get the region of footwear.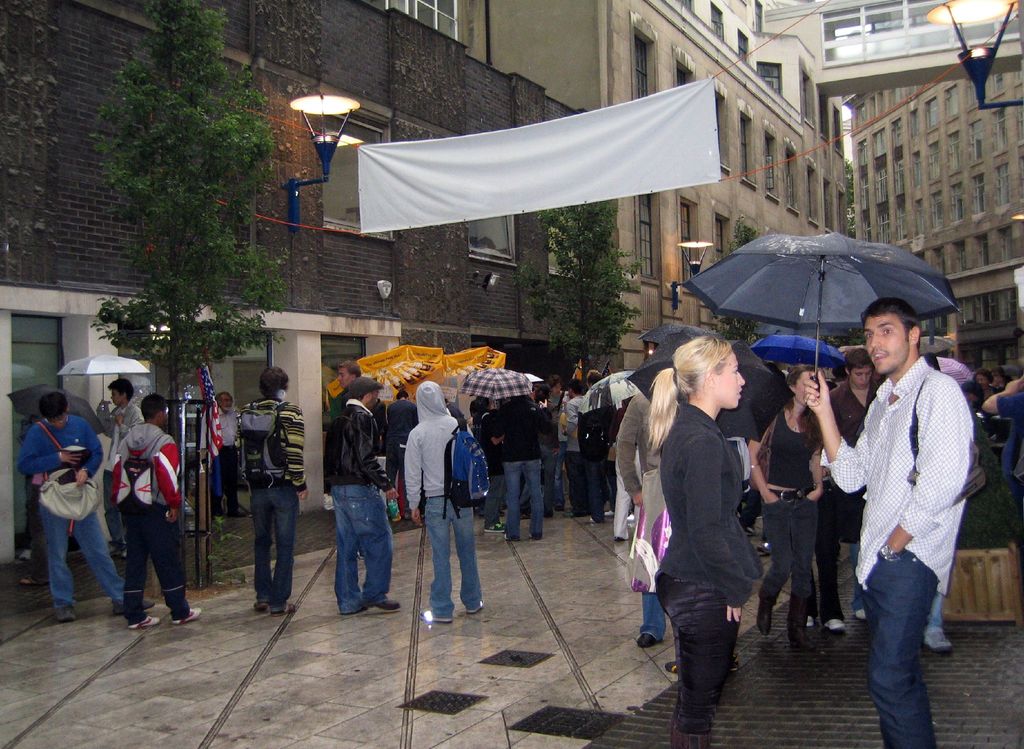
Rect(499, 513, 504, 518).
